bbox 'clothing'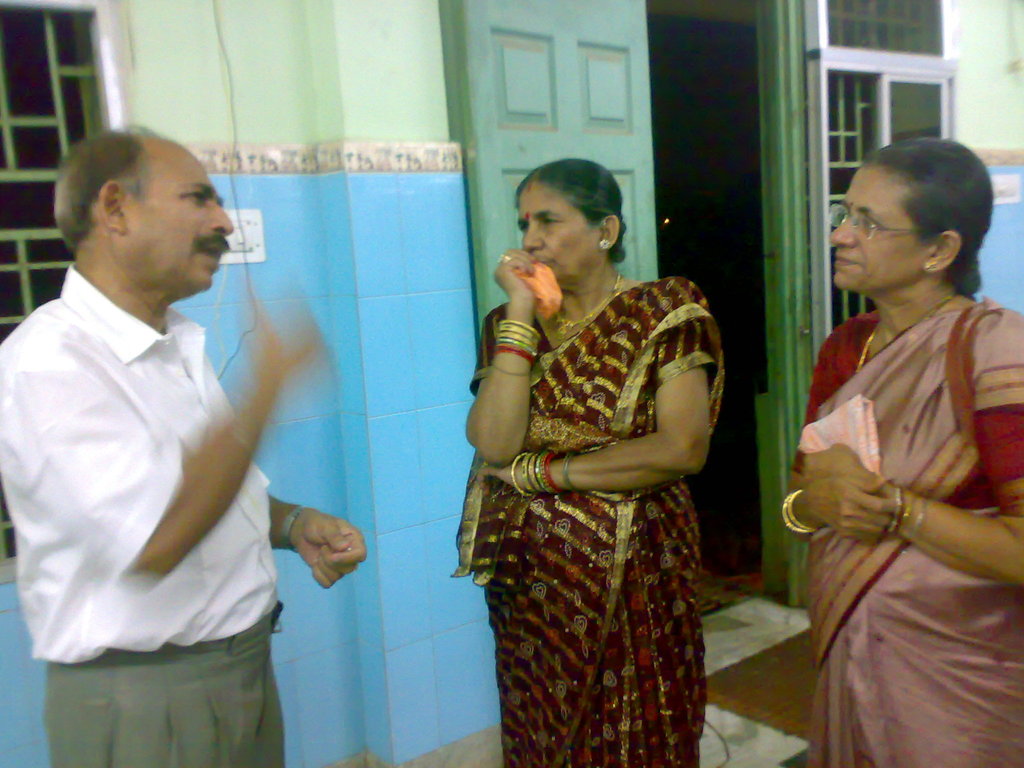
box=[470, 221, 746, 750]
